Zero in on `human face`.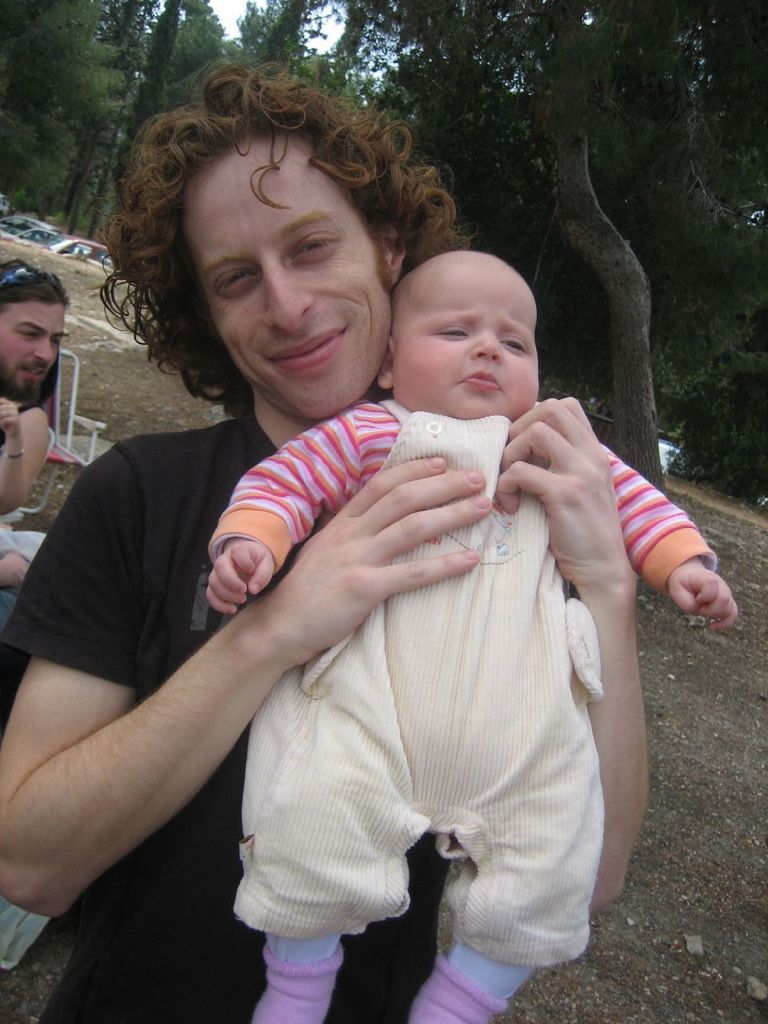
Zeroed in: x1=0, y1=304, x2=66, y2=392.
